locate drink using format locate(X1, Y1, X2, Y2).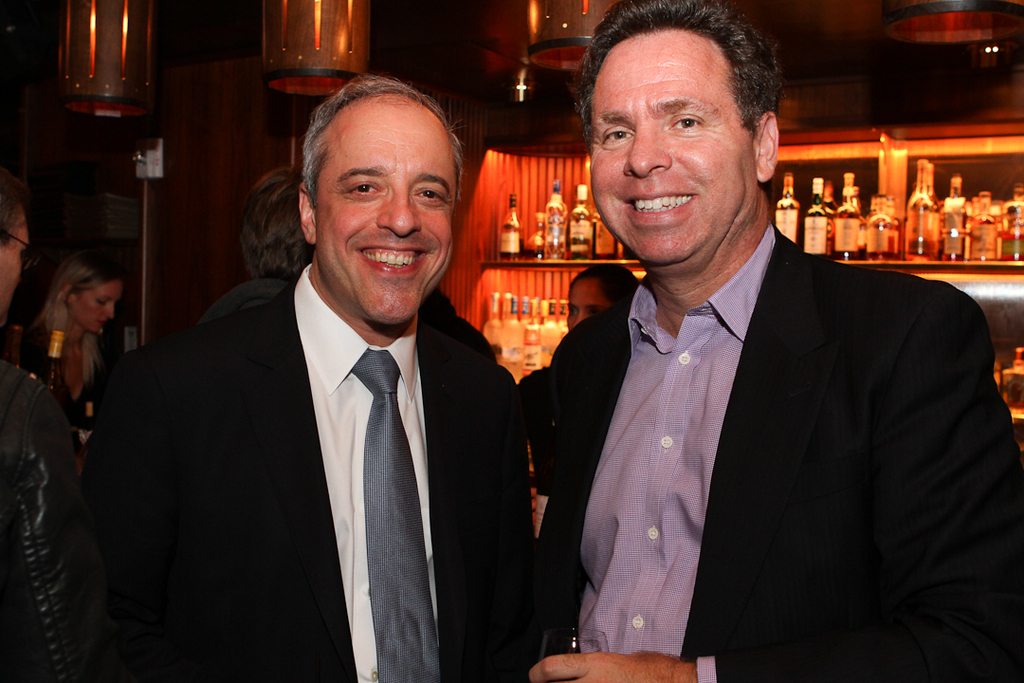
locate(559, 303, 569, 334).
